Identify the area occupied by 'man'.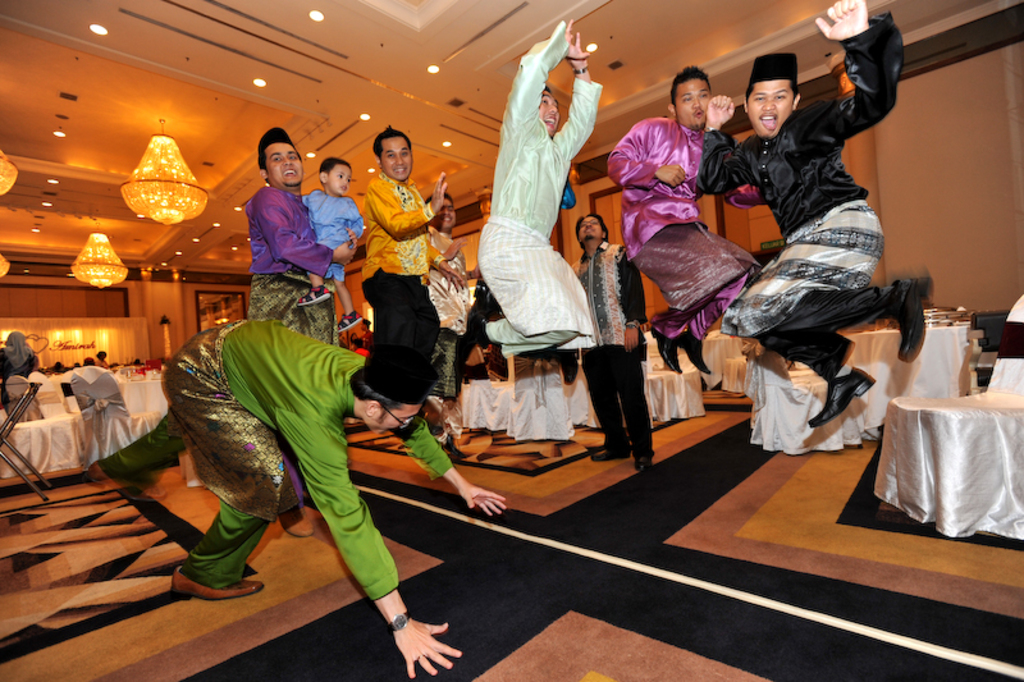
Area: {"x1": 250, "y1": 128, "x2": 358, "y2": 535}.
